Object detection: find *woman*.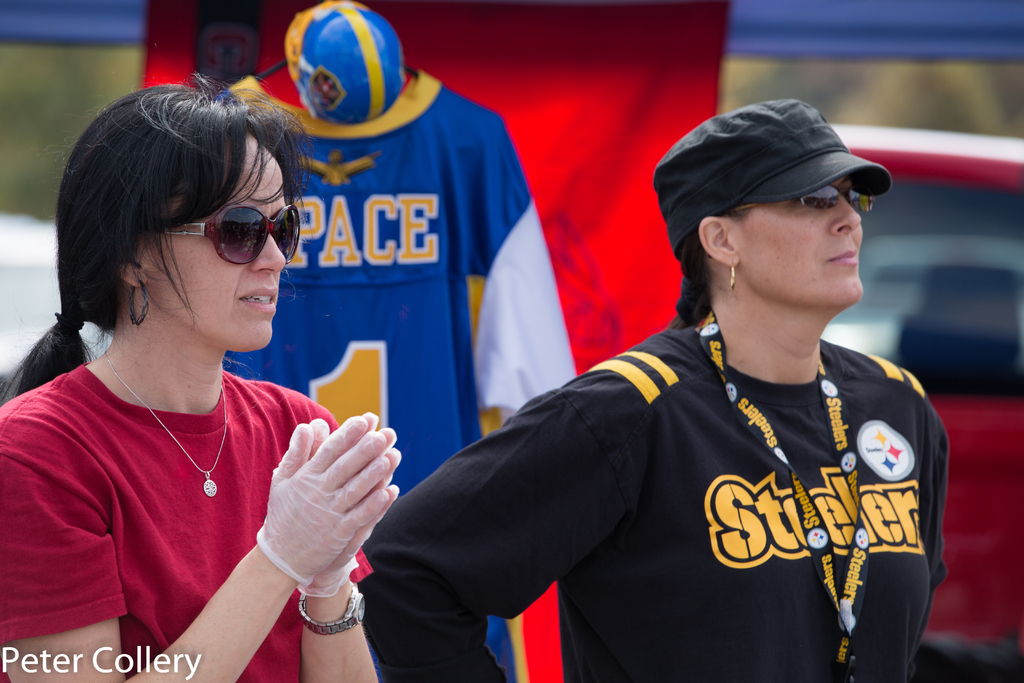
{"x1": 29, "y1": 63, "x2": 413, "y2": 680}.
